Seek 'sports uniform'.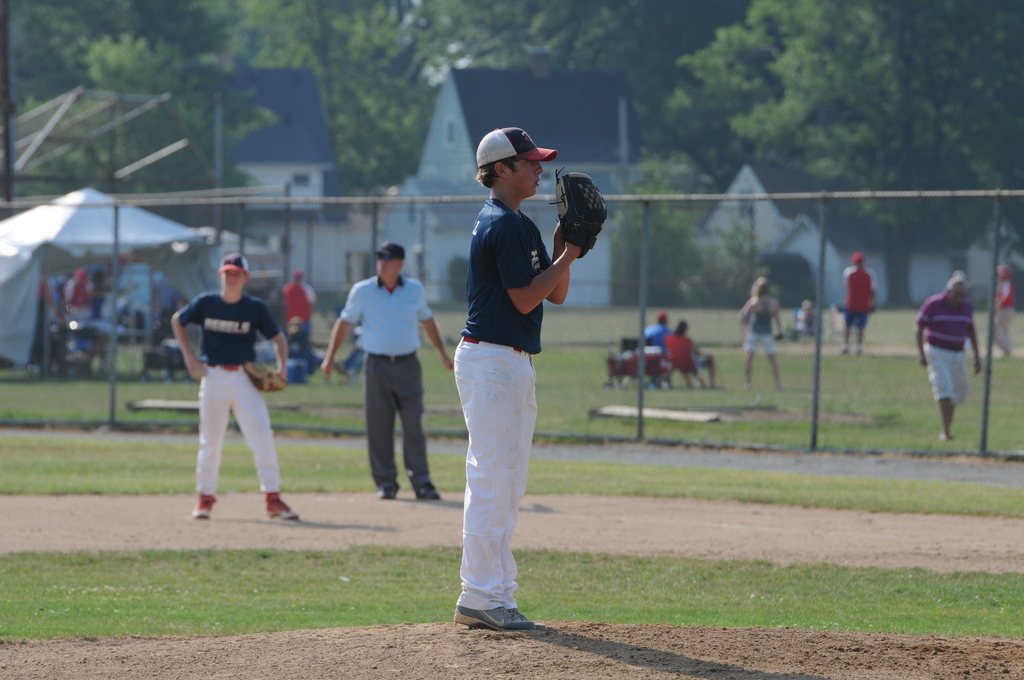
left=845, top=266, right=879, bottom=331.
